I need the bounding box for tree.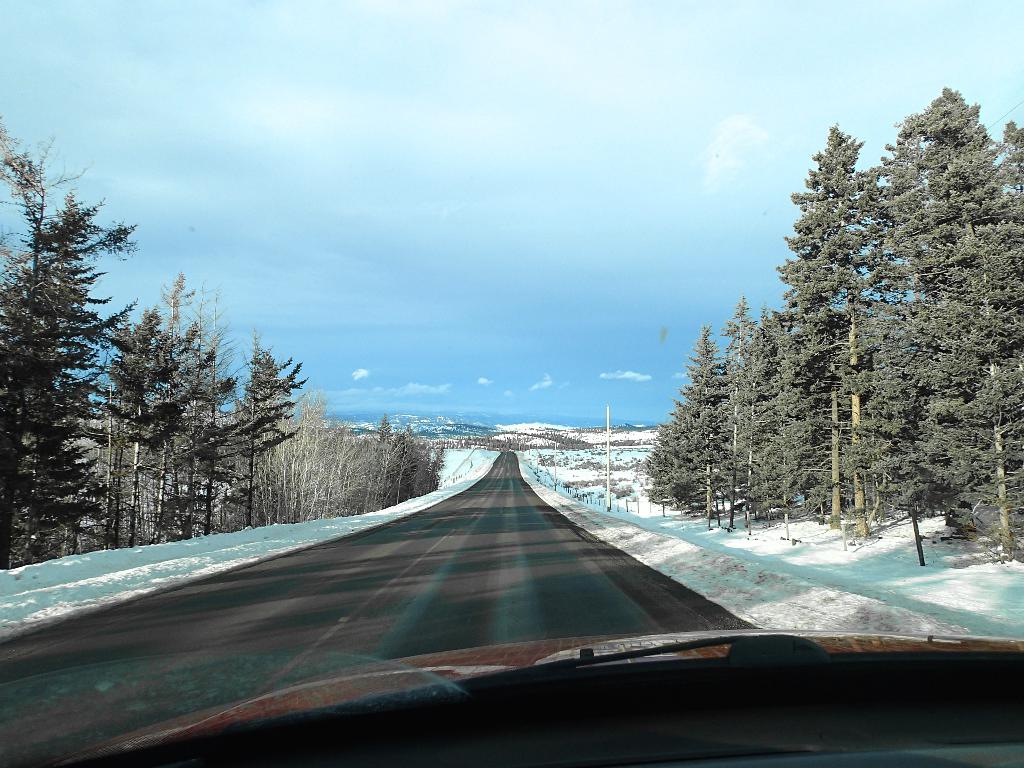
Here it is: box=[668, 404, 695, 511].
